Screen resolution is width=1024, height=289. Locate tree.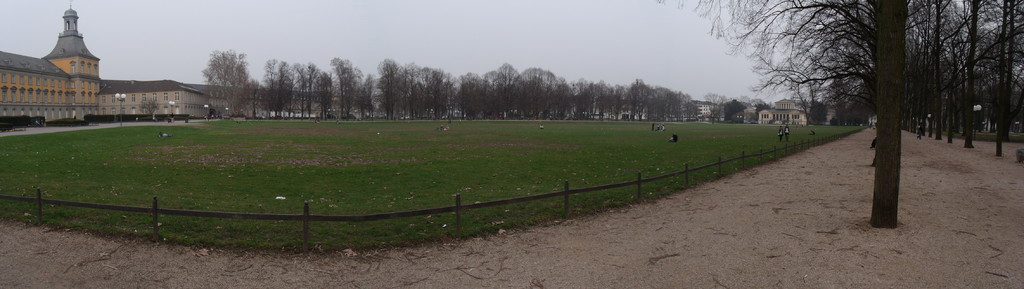
box=[871, 0, 908, 228].
